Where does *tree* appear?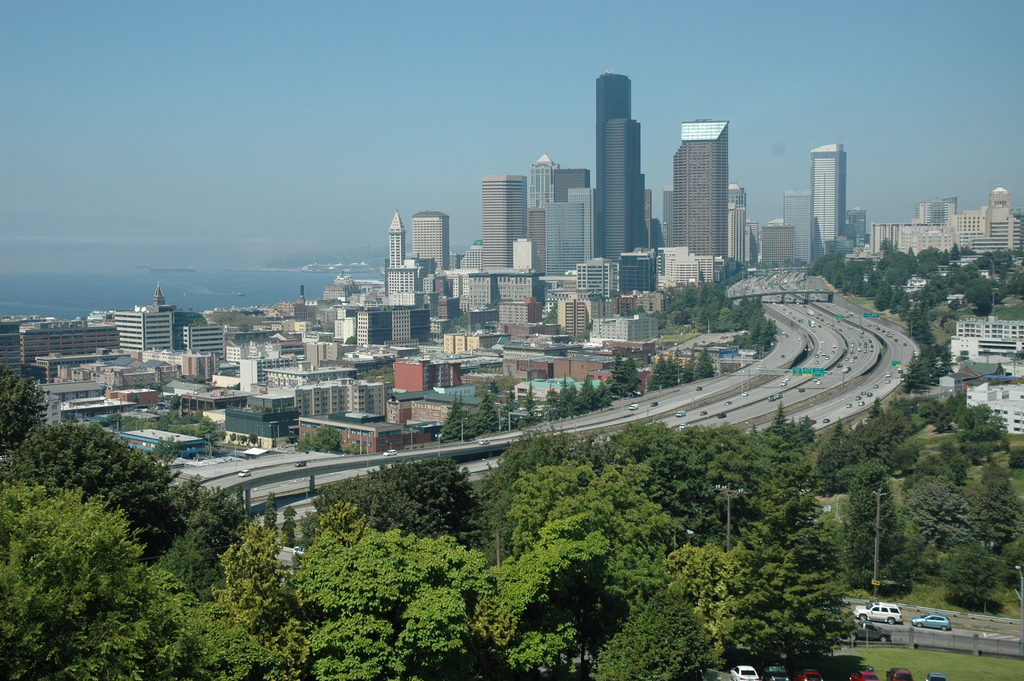
Appears at box(907, 476, 975, 554).
